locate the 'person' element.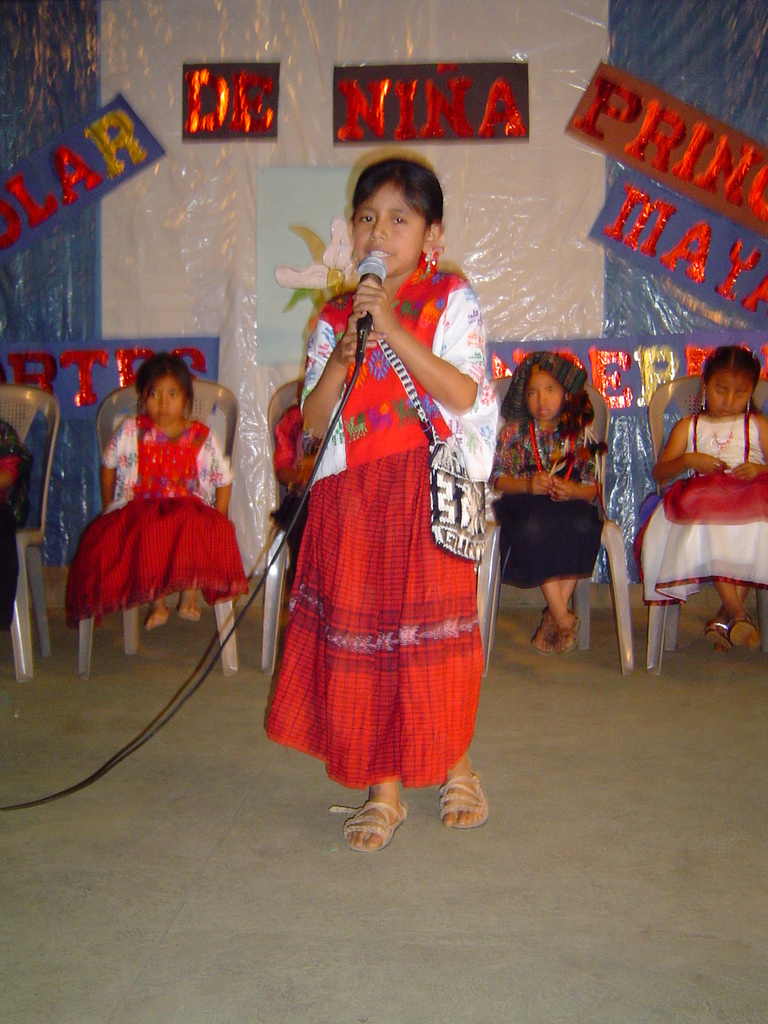
Element bbox: {"left": 0, "top": 419, "right": 35, "bottom": 630}.
